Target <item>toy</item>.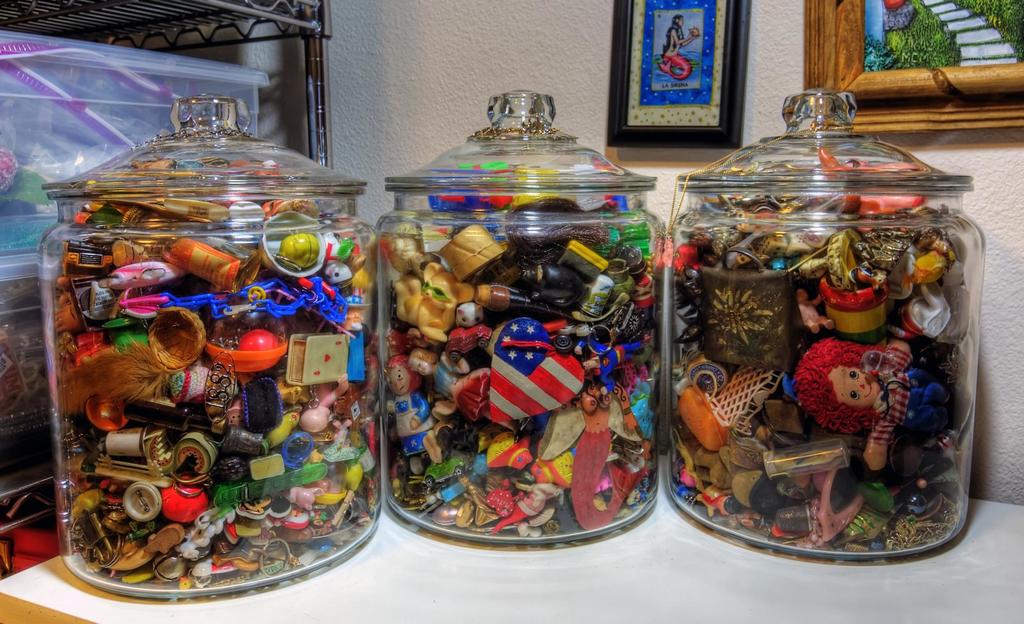
Target region: (left=0, top=147, right=56, bottom=243).
